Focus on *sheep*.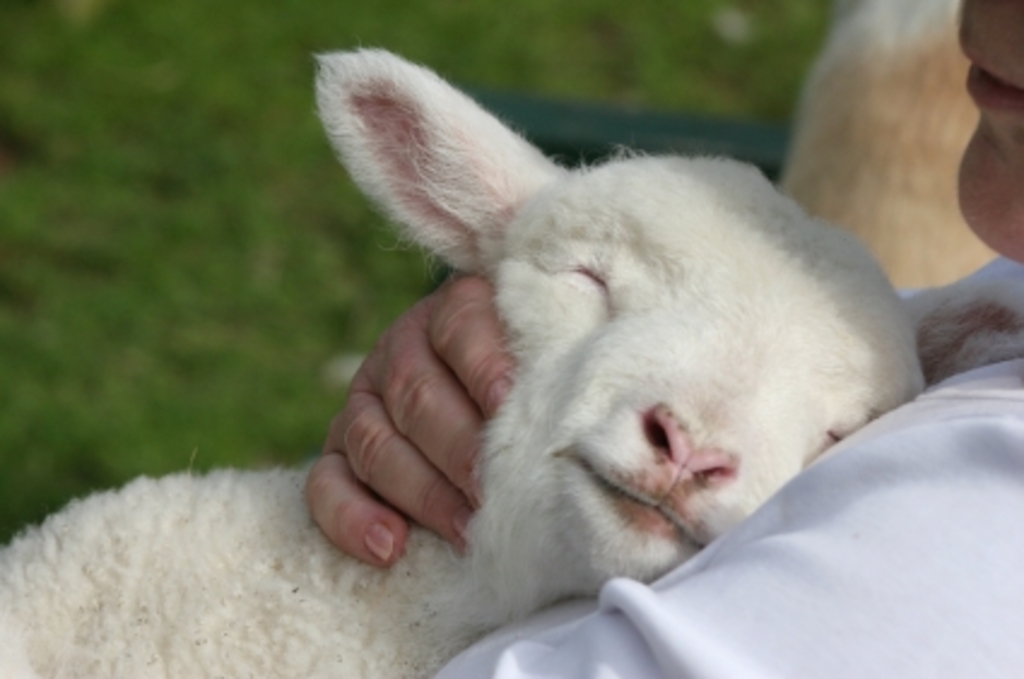
Focused at box=[0, 41, 1022, 677].
